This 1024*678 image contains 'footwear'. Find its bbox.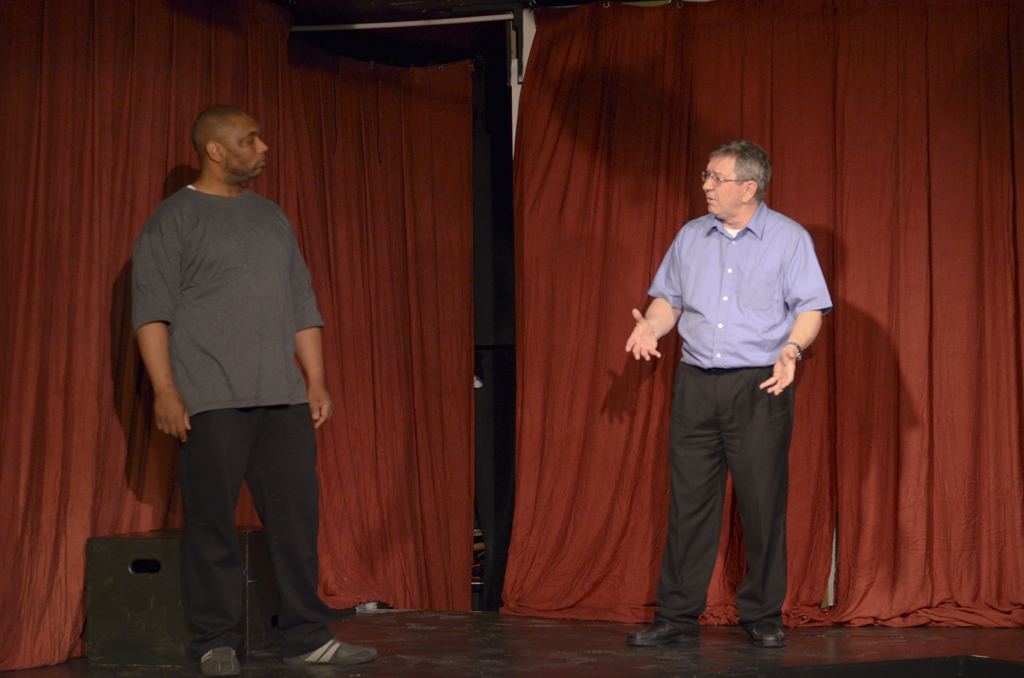
{"left": 279, "top": 632, "right": 379, "bottom": 672}.
